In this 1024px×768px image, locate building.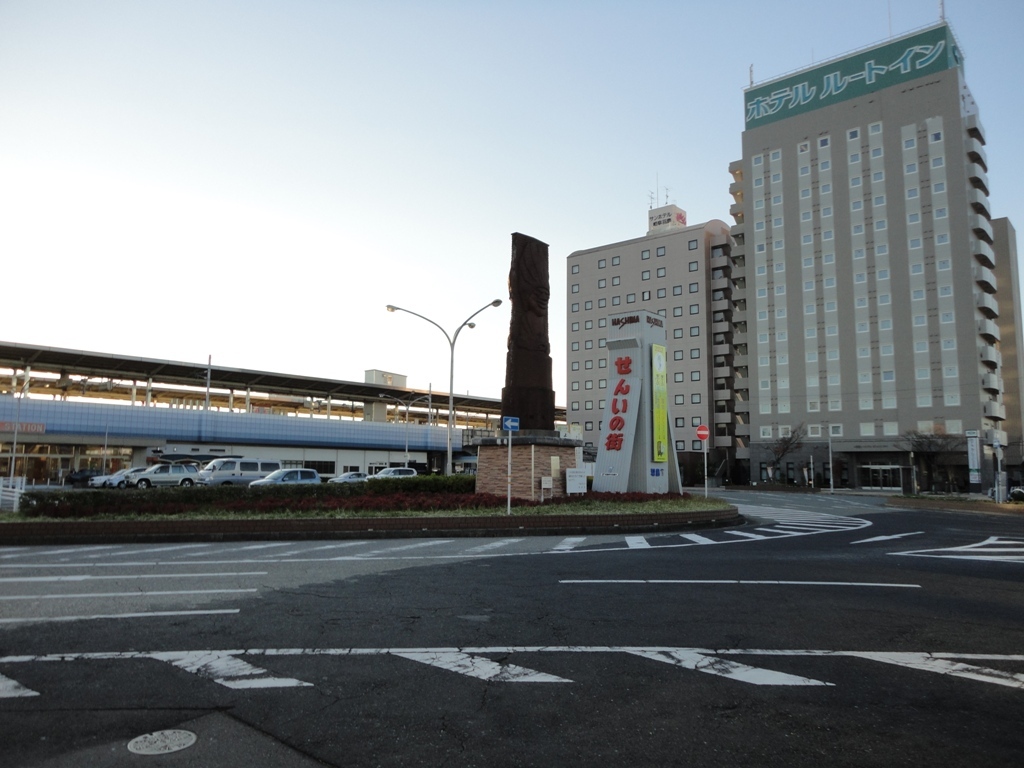
Bounding box: [left=731, top=20, right=1012, bottom=496].
